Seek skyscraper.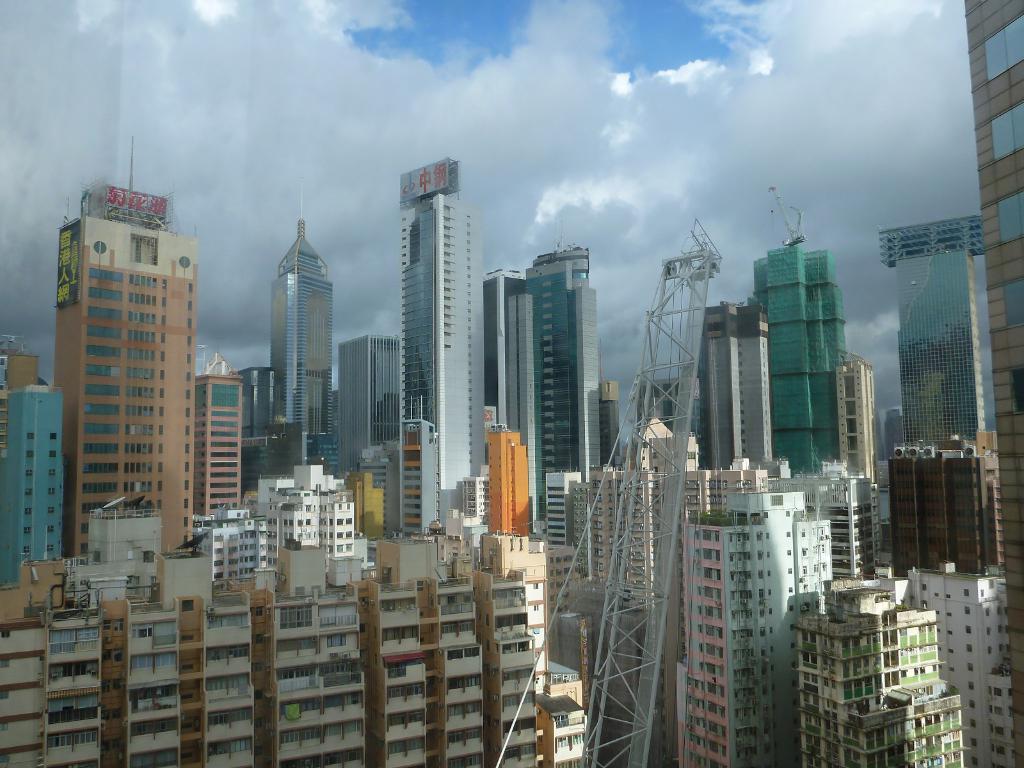
269:182:333:468.
